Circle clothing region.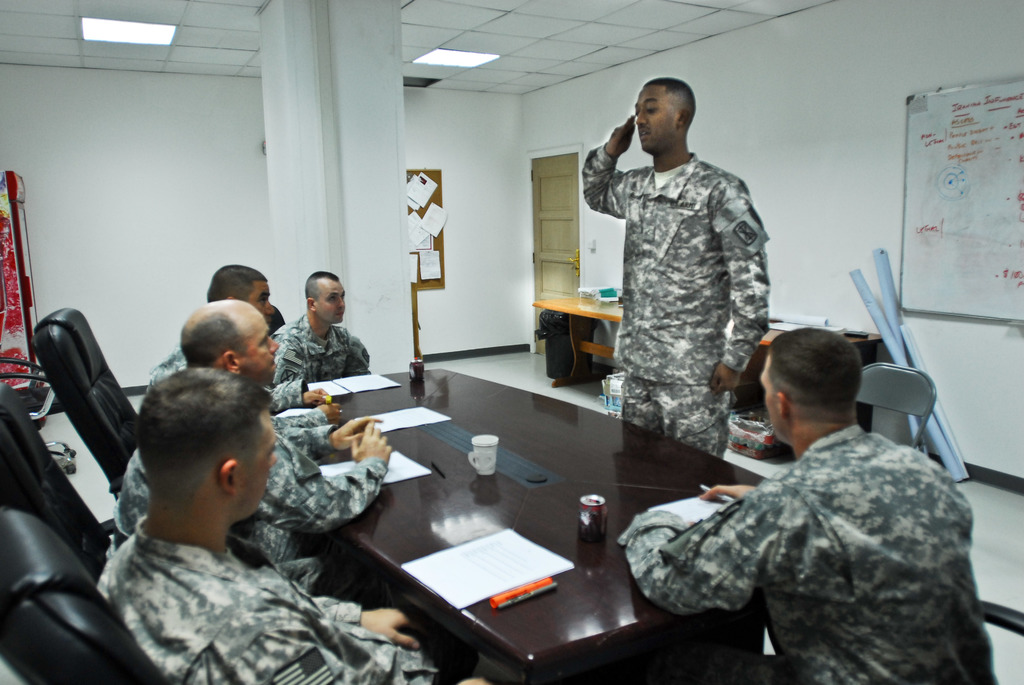
Region: bbox=(148, 340, 188, 393).
